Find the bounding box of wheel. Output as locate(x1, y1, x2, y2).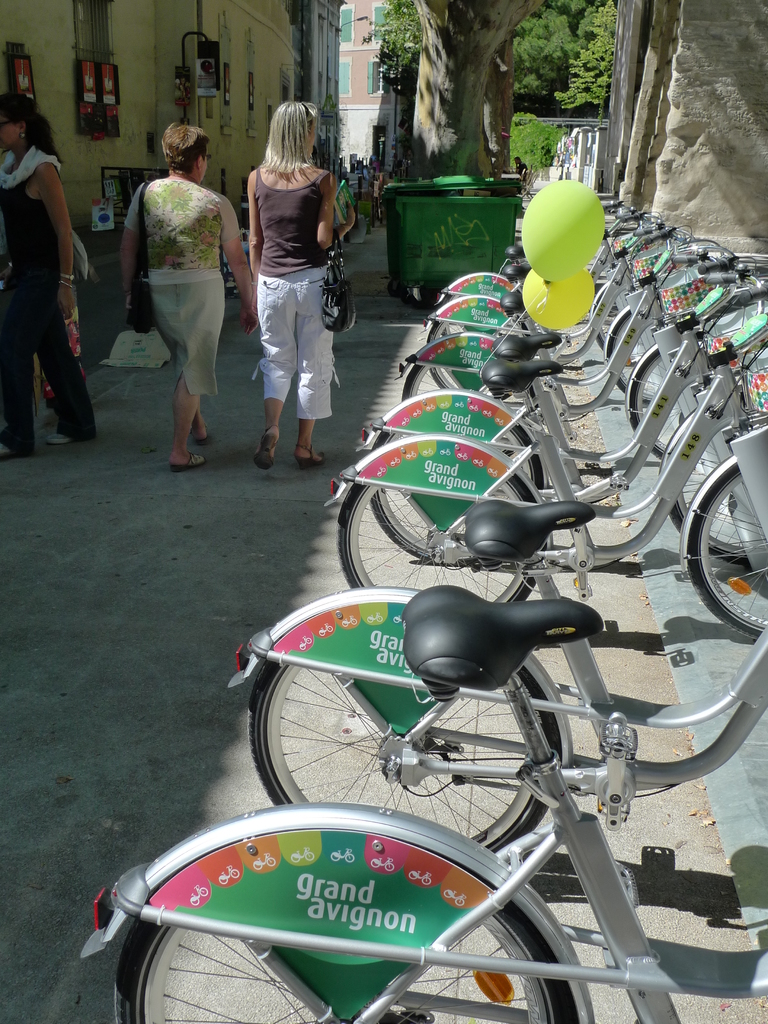
locate(426, 319, 532, 399).
